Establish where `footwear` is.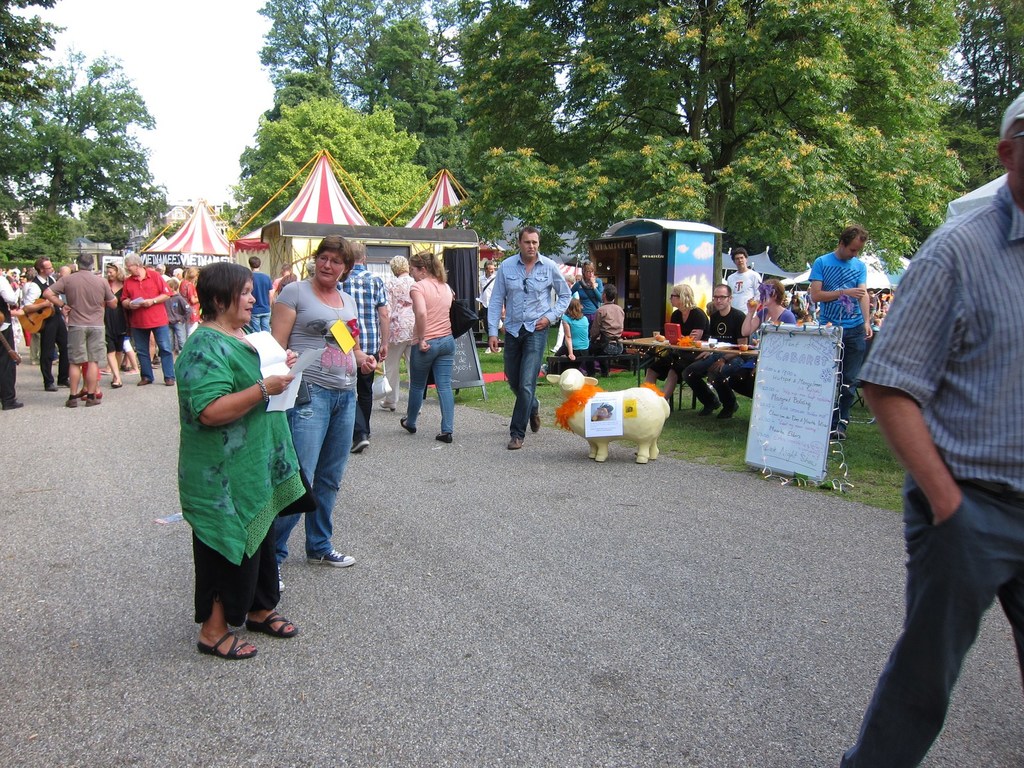
Established at x1=530 y1=403 x2=538 y2=433.
